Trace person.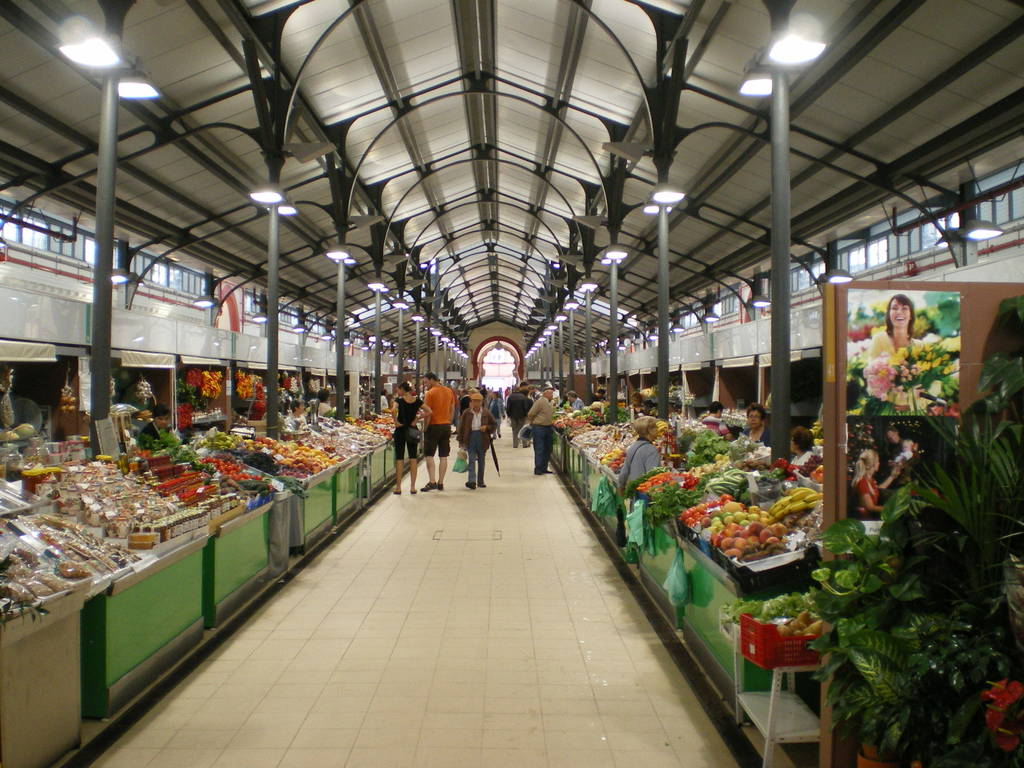
Traced to select_region(790, 427, 820, 465).
